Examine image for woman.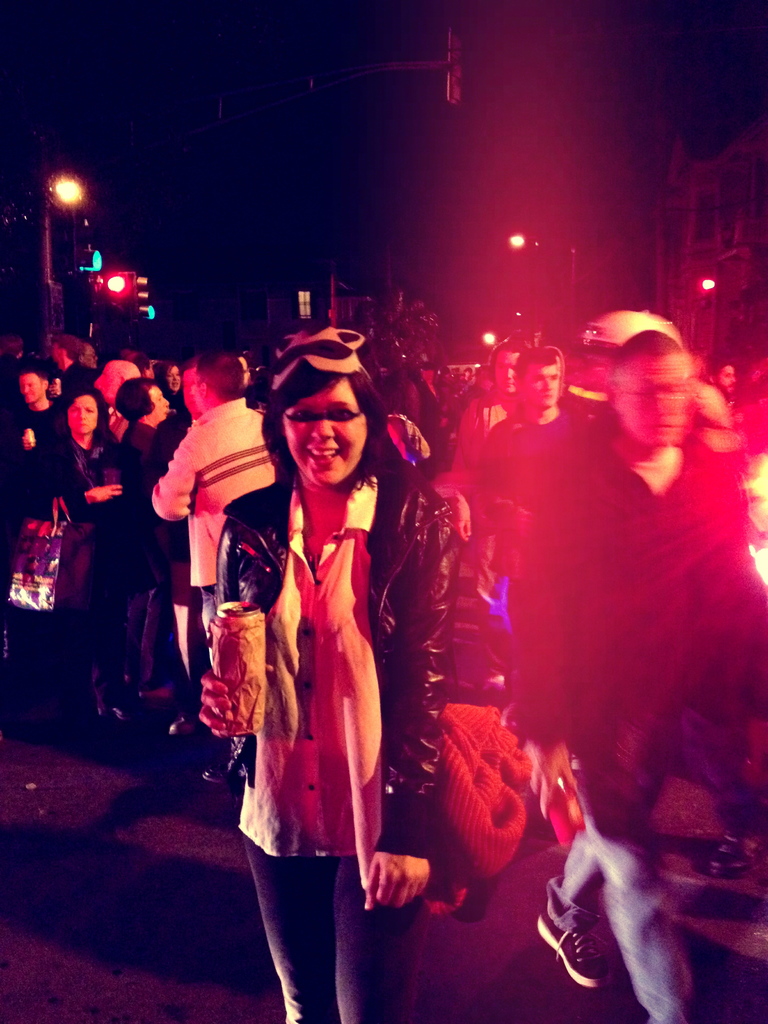
Examination result: (212,348,433,965).
